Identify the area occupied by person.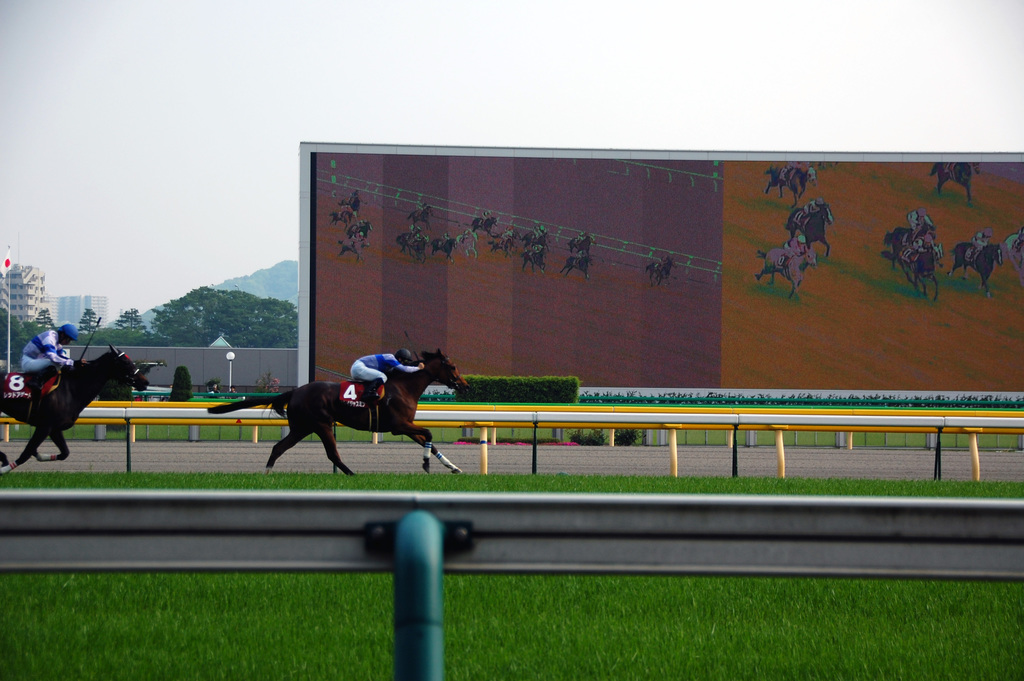
Area: region(505, 221, 515, 234).
